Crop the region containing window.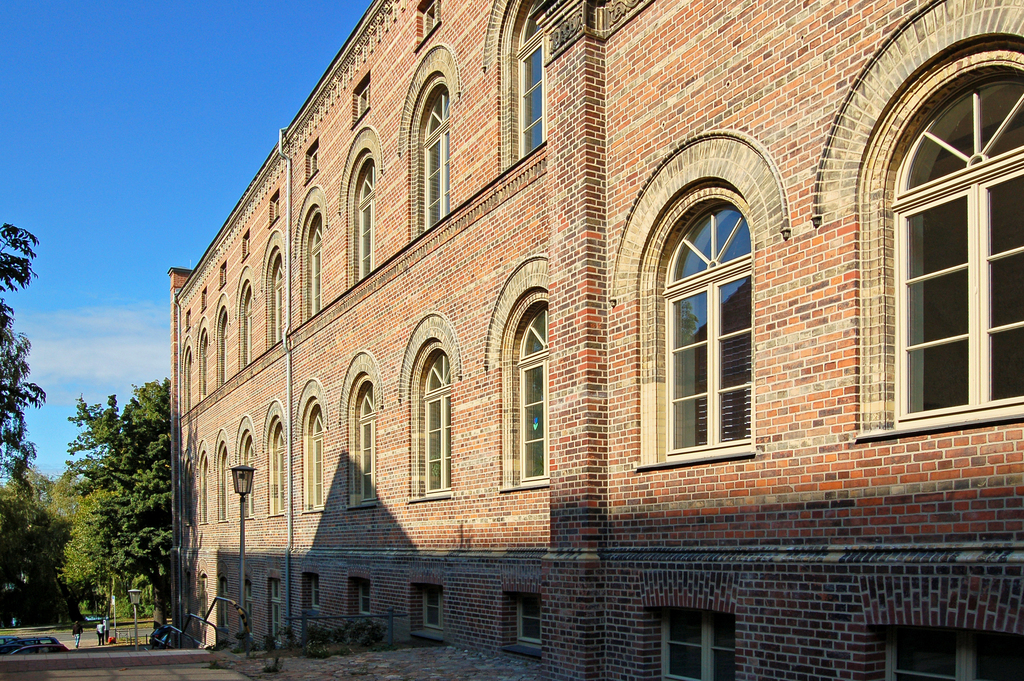
Crop region: rect(883, 80, 1023, 434).
